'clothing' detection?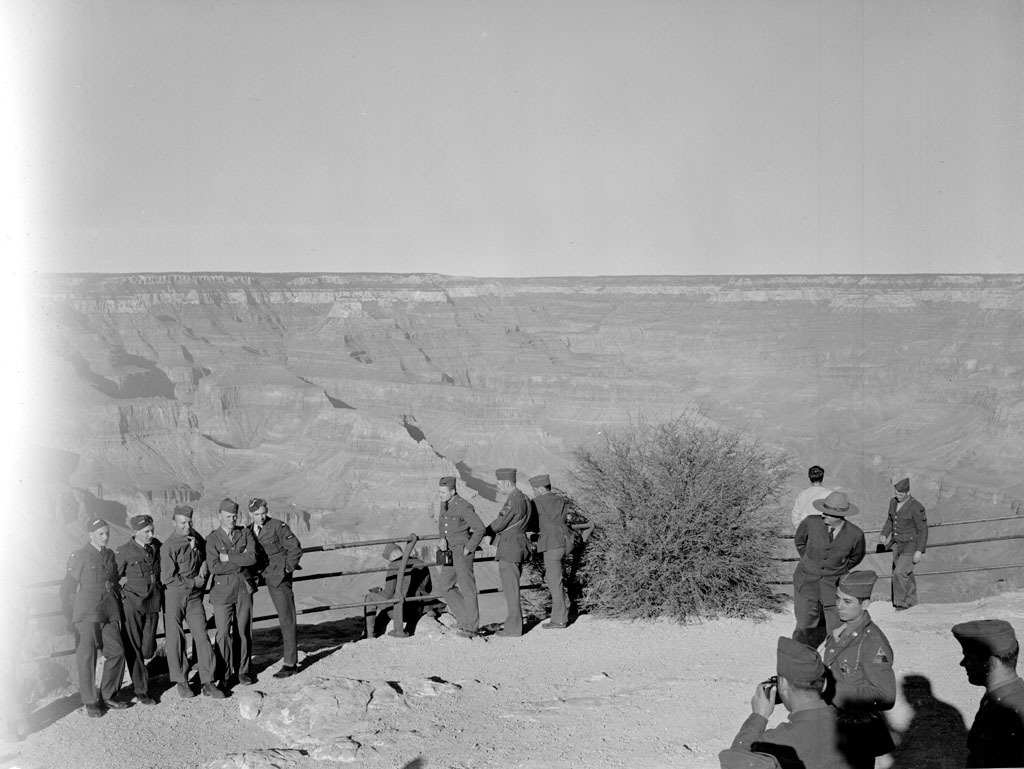
l=799, t=512, r=865, b=642
